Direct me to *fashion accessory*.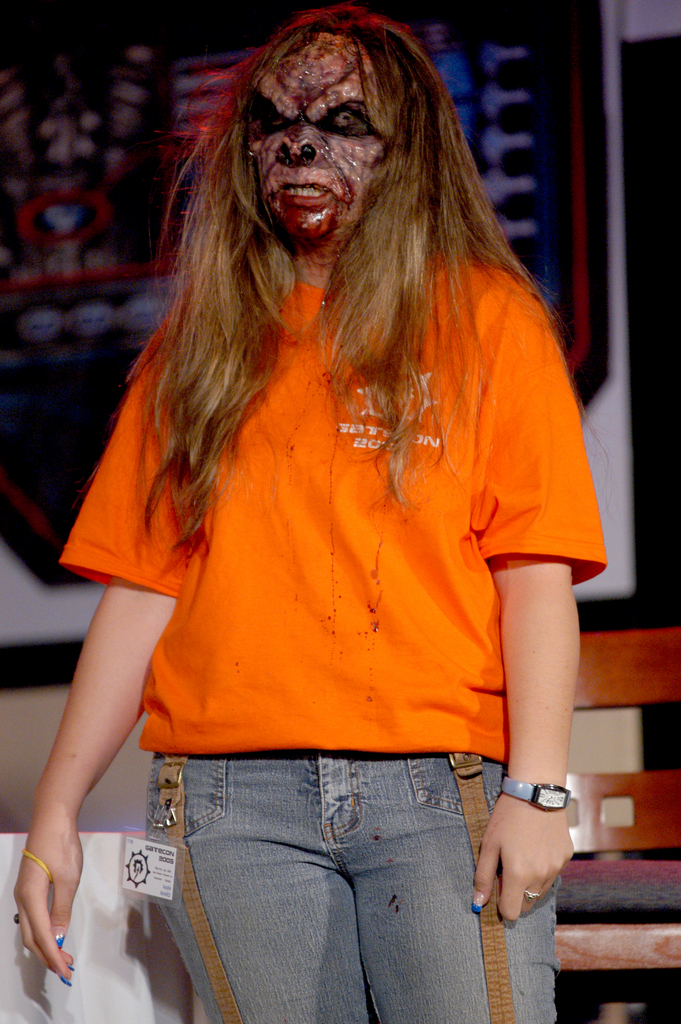
Direction: (525, 888, 543, 900).
